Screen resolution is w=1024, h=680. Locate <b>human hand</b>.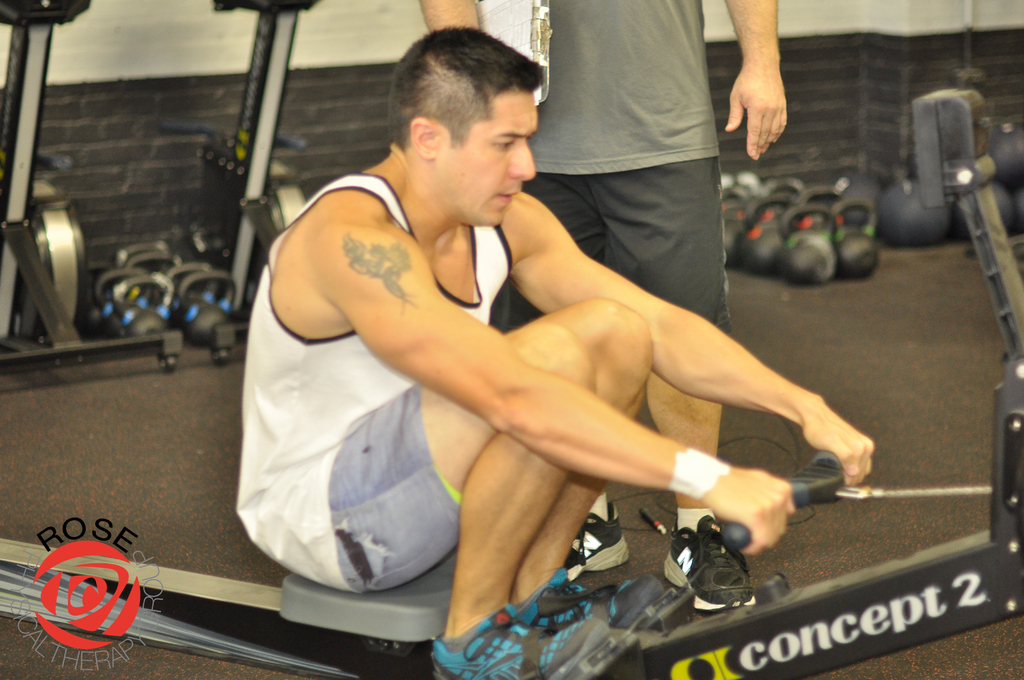
Rect(724, 60, 787, 161).
